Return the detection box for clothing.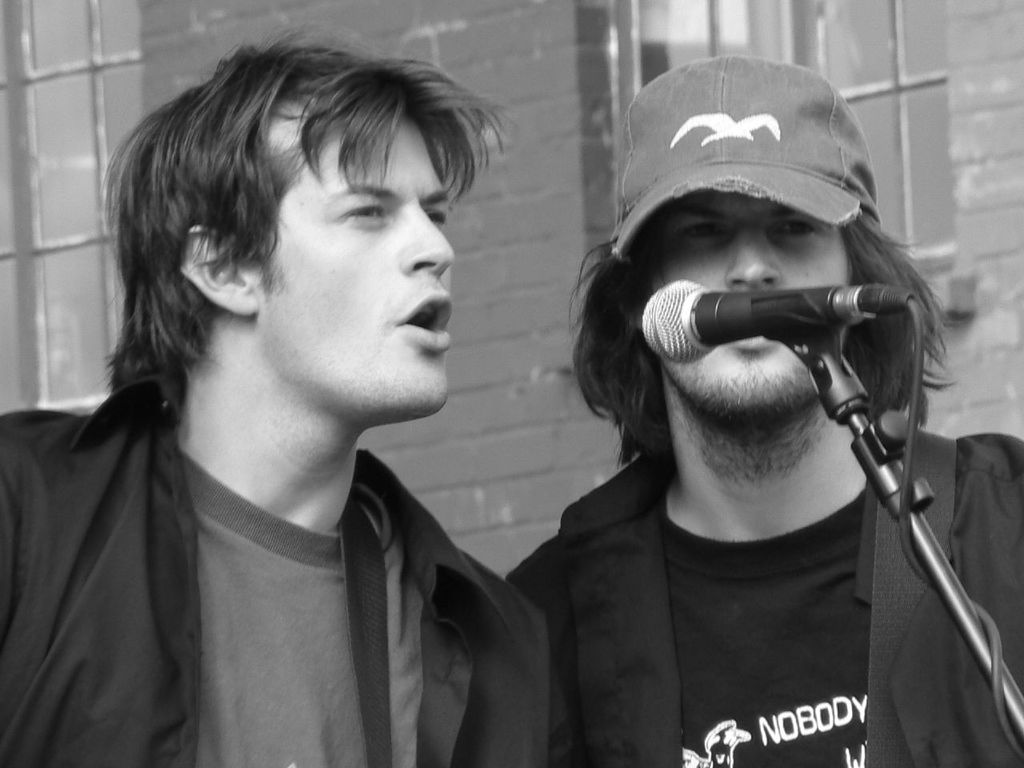
Rect(503, 410, 1023, 767).
